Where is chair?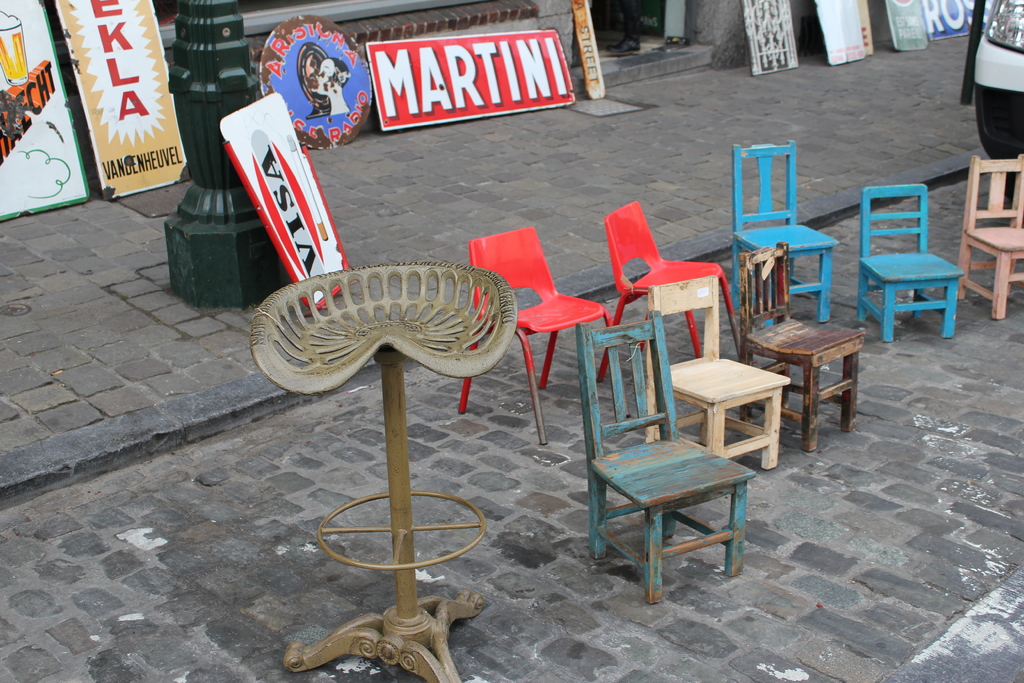
<region>644, 277, 787, 472</region>.
